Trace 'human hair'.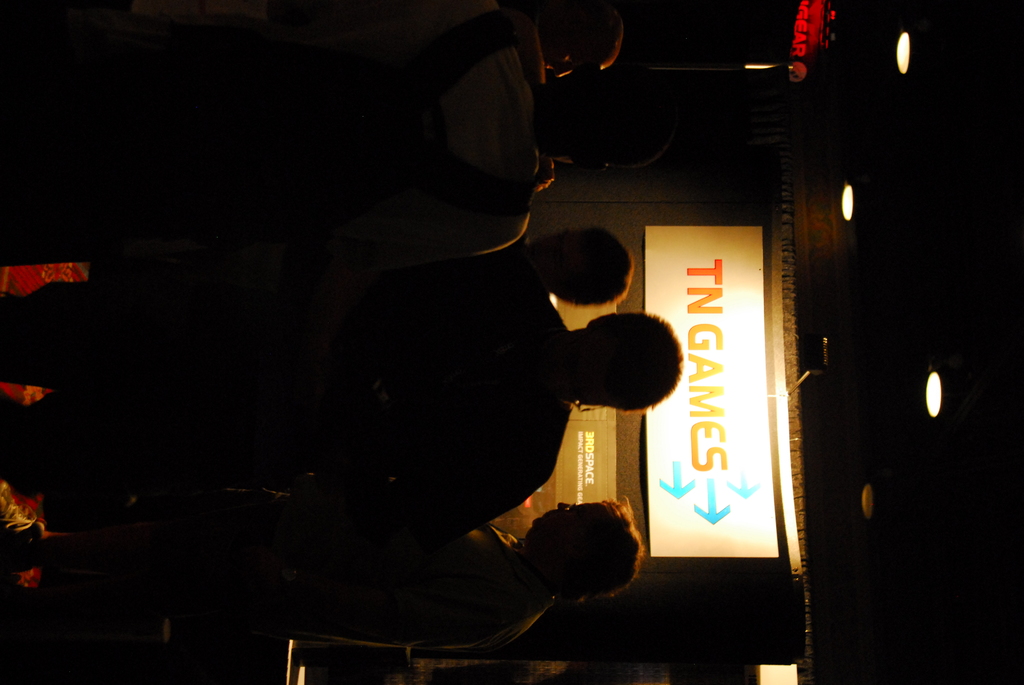
Traced to BBox(548, 225, 633, 306).
